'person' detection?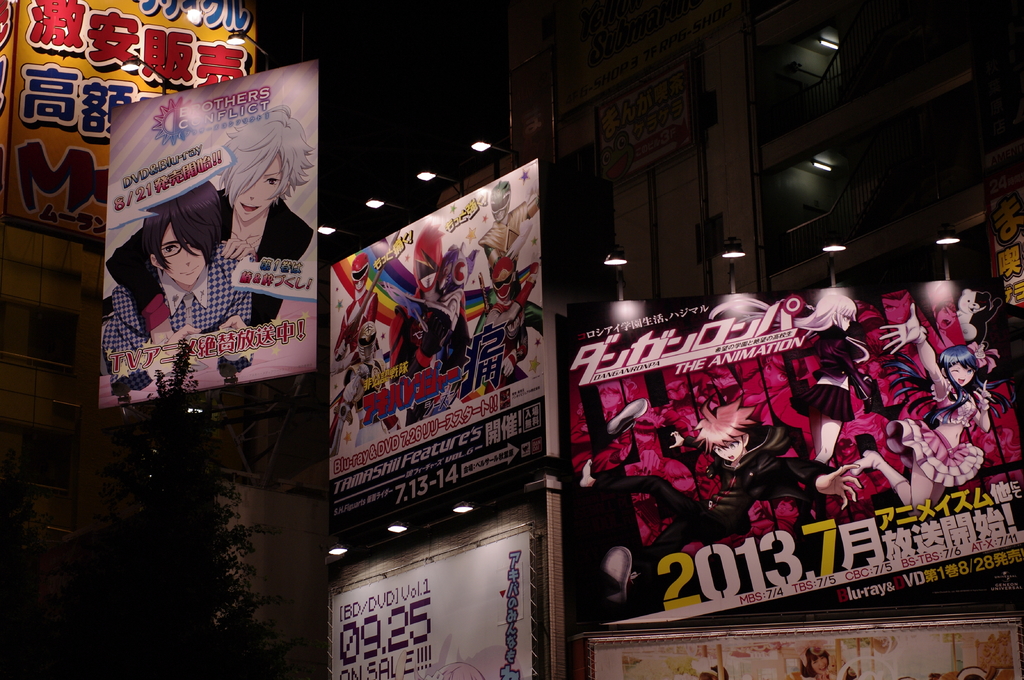
bbox=[702, 365, 740, 439]
